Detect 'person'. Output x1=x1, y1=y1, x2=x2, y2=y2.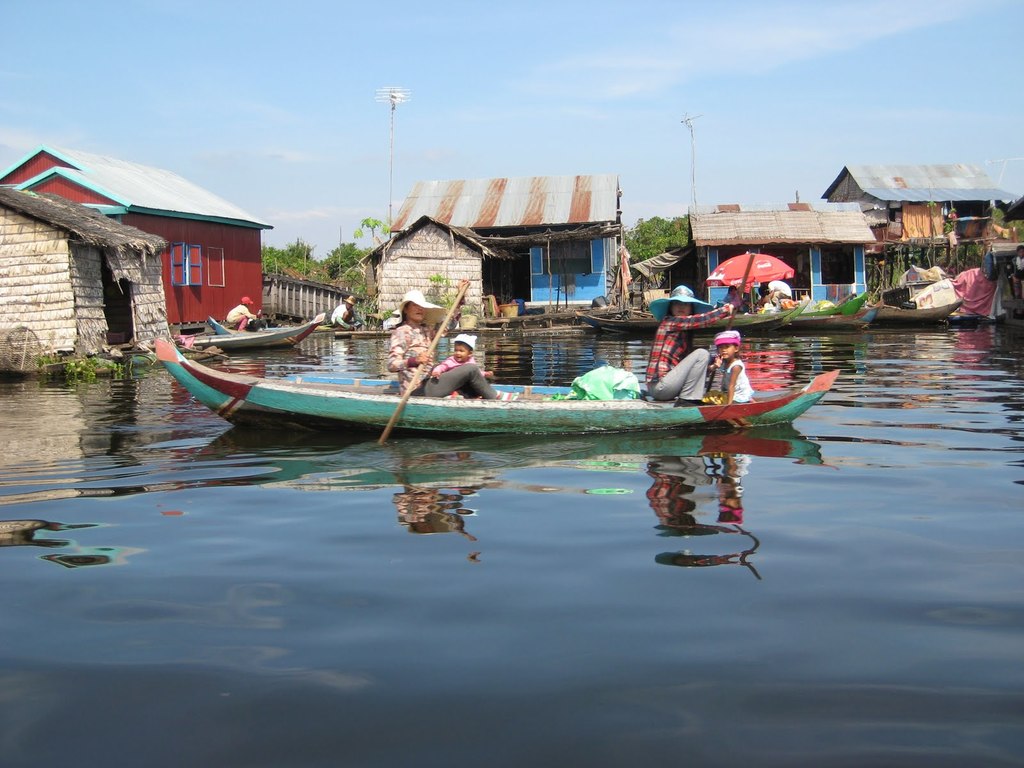
x1=645, y1=287, x2=747, y2=404.
